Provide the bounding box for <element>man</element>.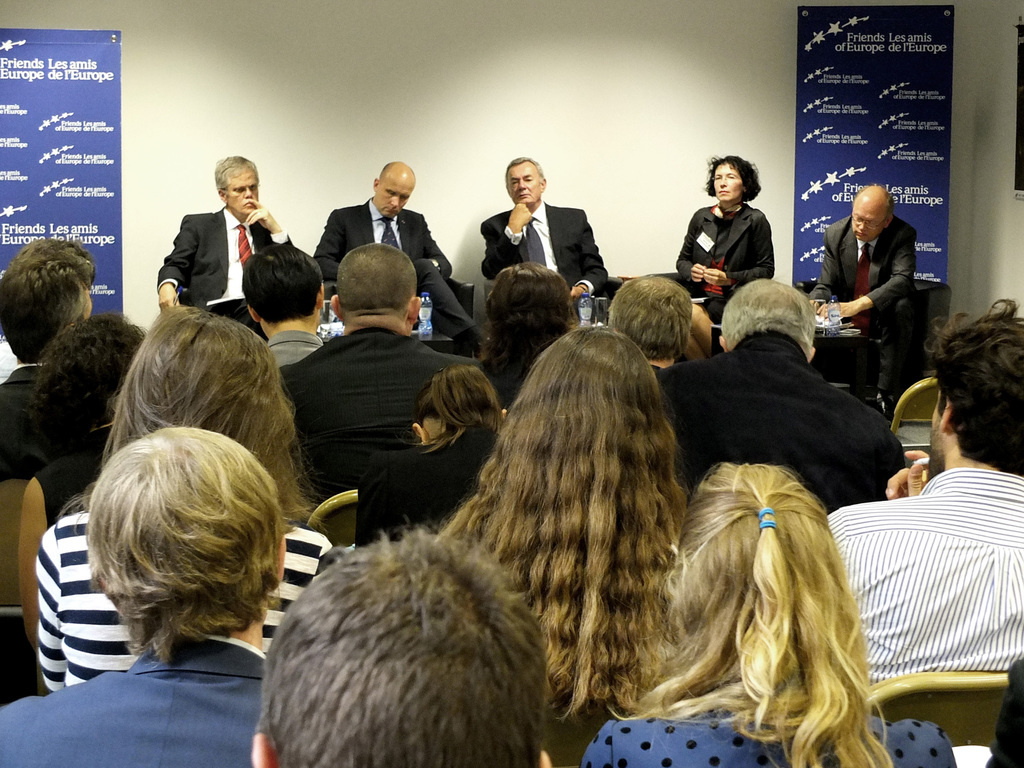
<bbox>481, 156, 612, 310</bbox>.
